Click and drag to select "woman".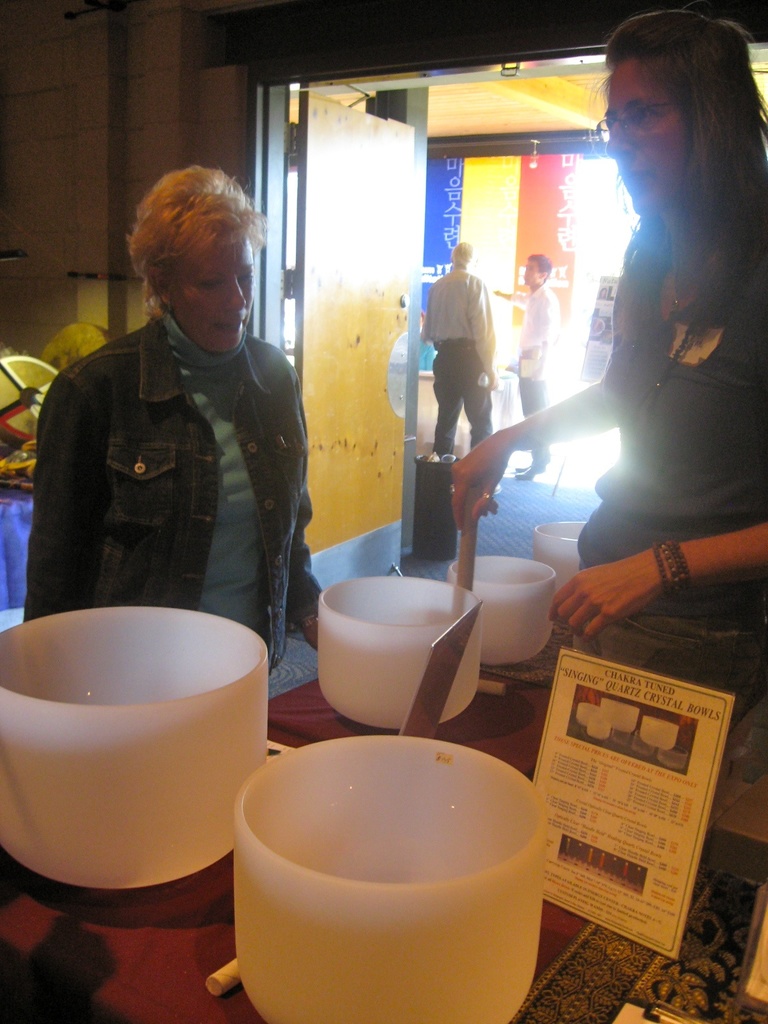
Selection: 25:169:333:710.
